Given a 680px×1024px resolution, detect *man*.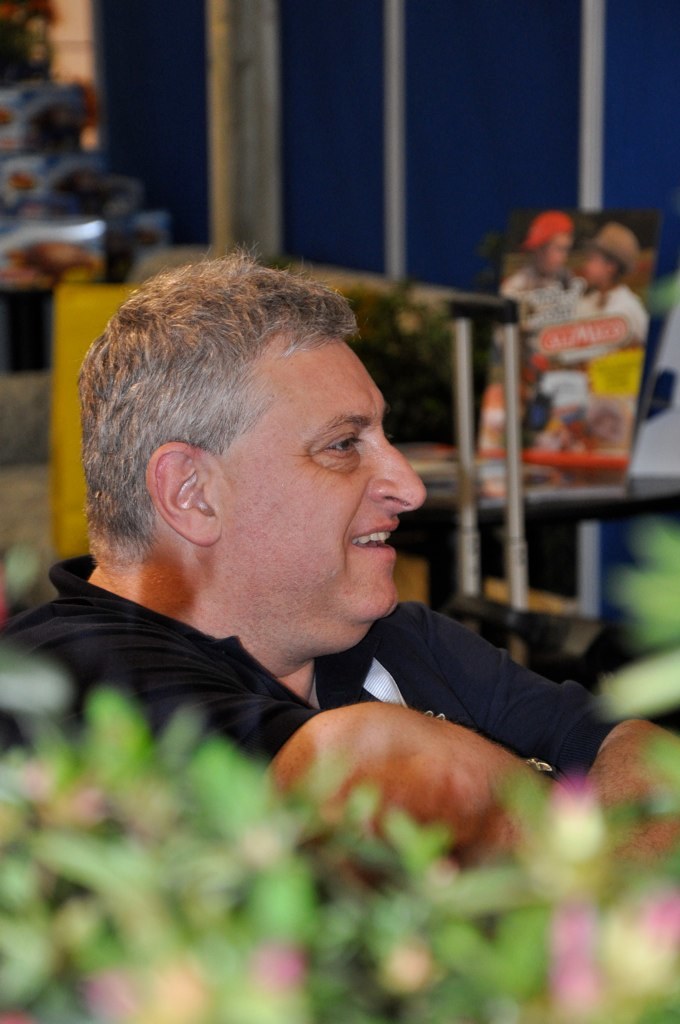
<box>575,210,679,333</box>.
